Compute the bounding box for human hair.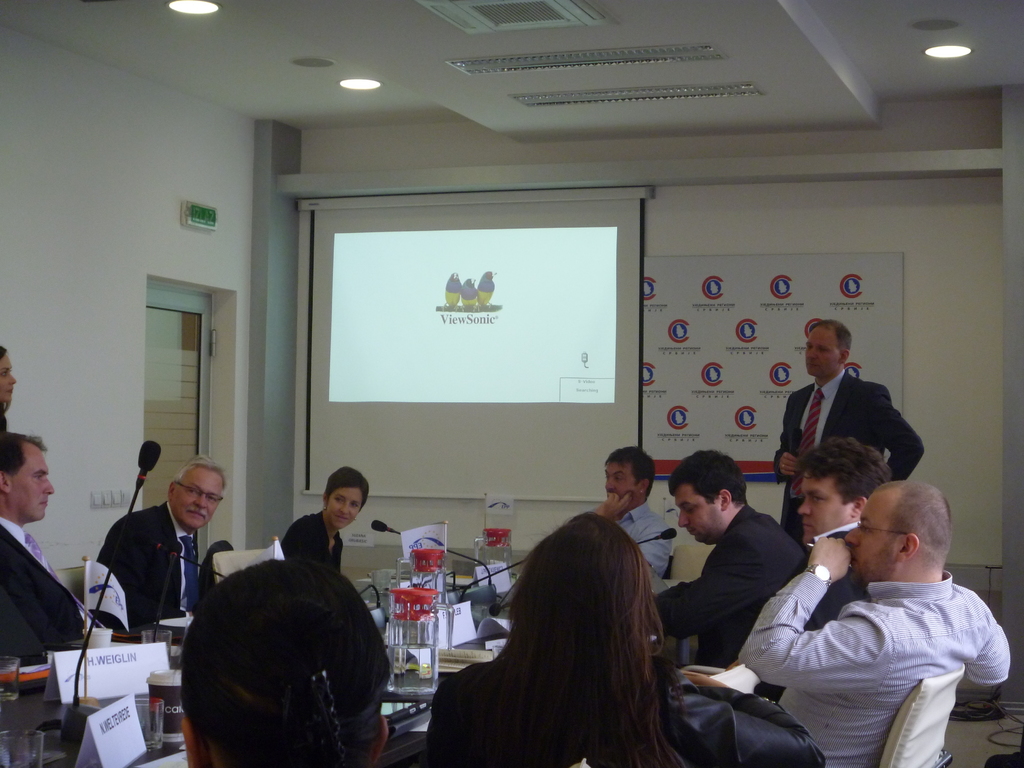
665, 447, 749, 512.
